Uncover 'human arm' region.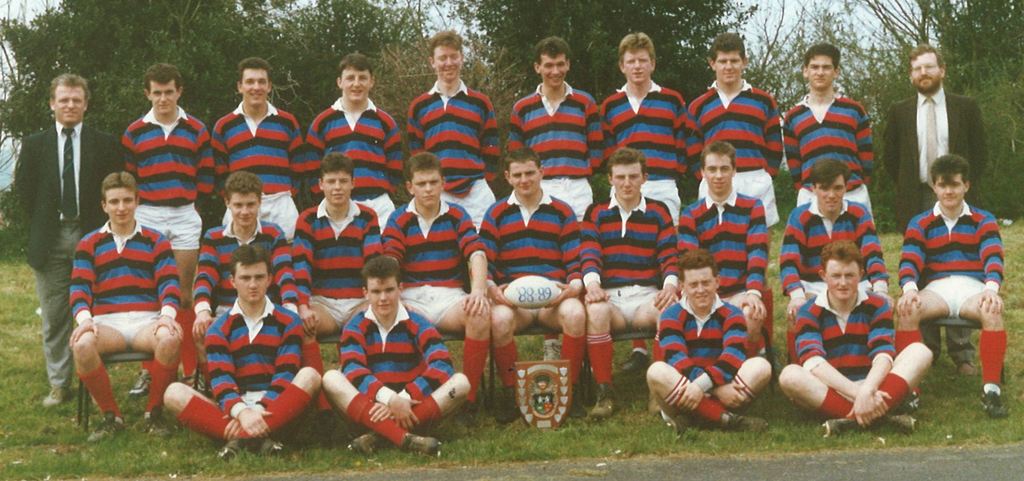
Uncovered: region(380, 114, 409, 184).
